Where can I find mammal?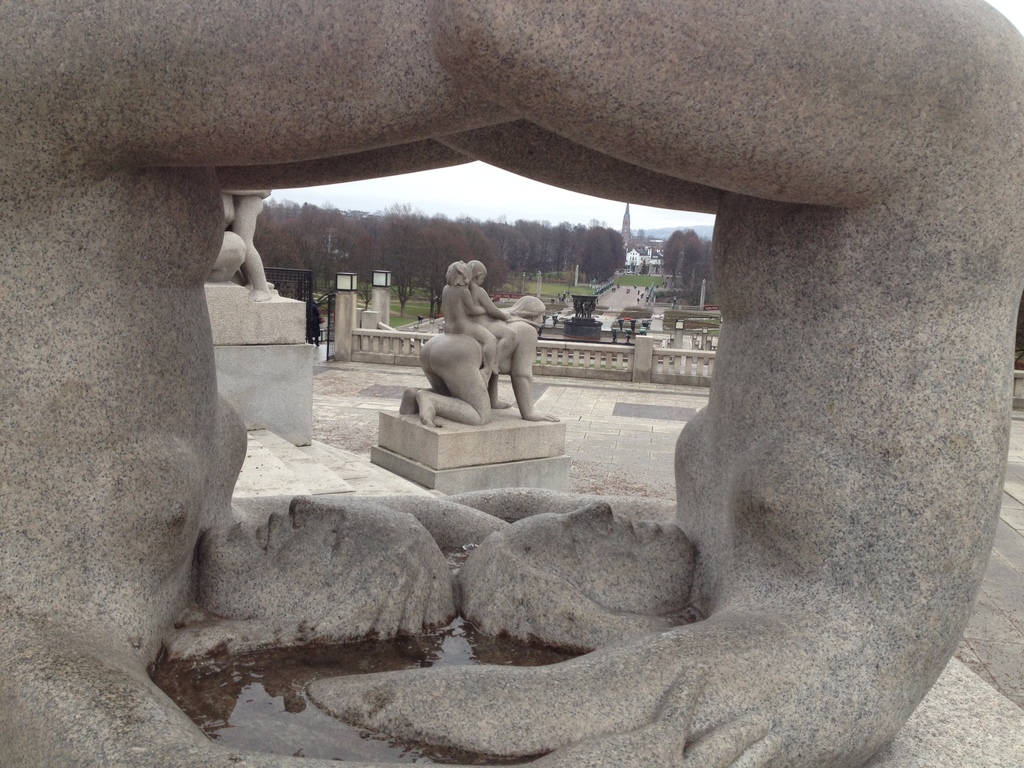
You can find it at 469:260:518:376.
